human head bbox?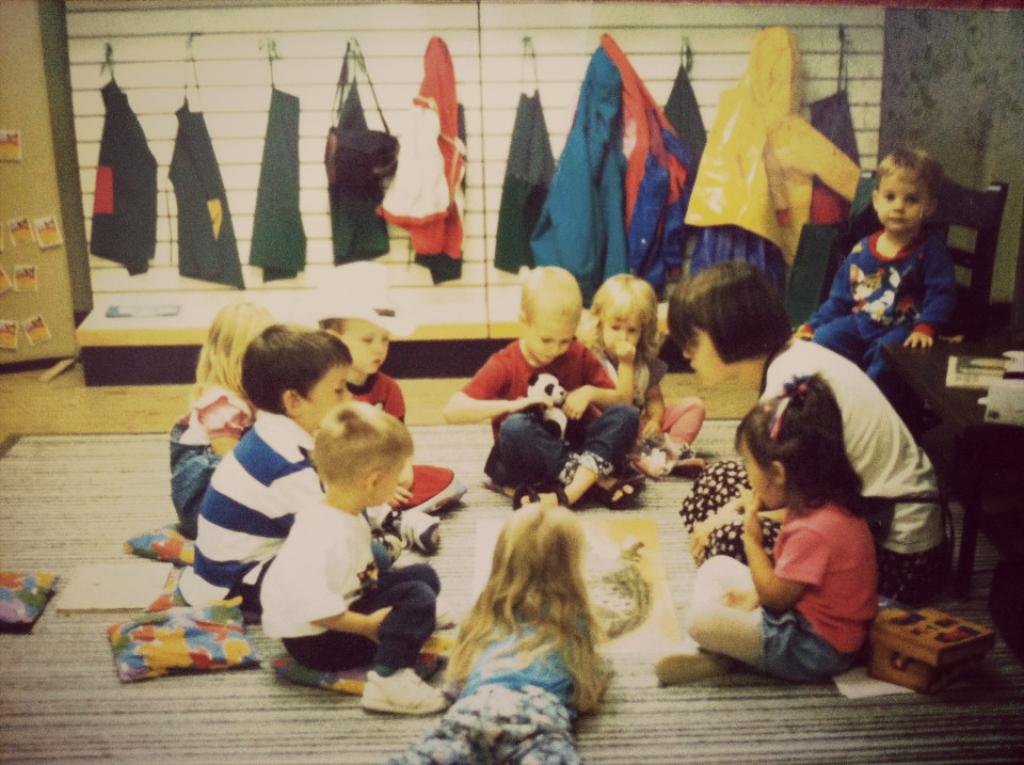
325,264,393,371
